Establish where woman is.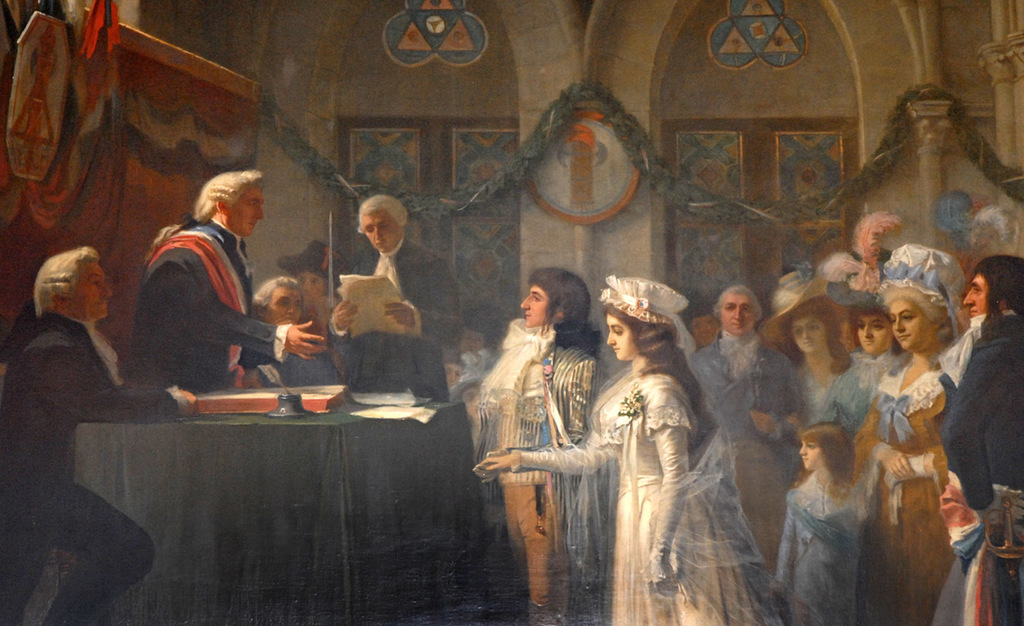
Established at locate(831, 260, 903, 439).
